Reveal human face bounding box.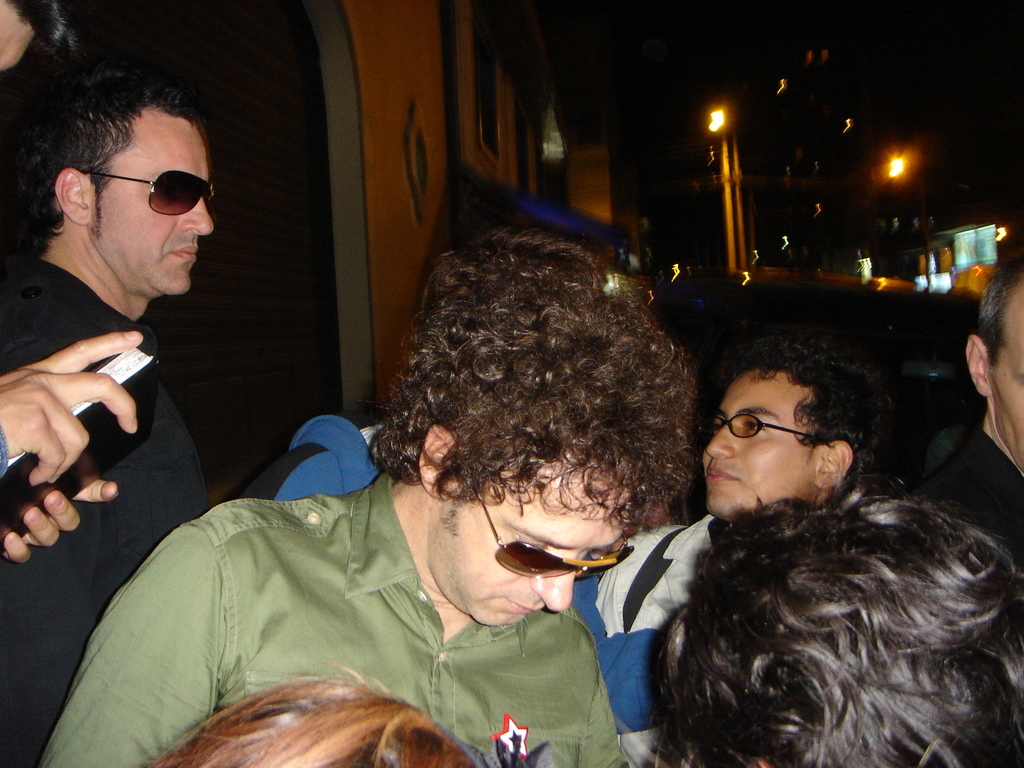
Revealed: <box>990,291,1023,468</box>.
